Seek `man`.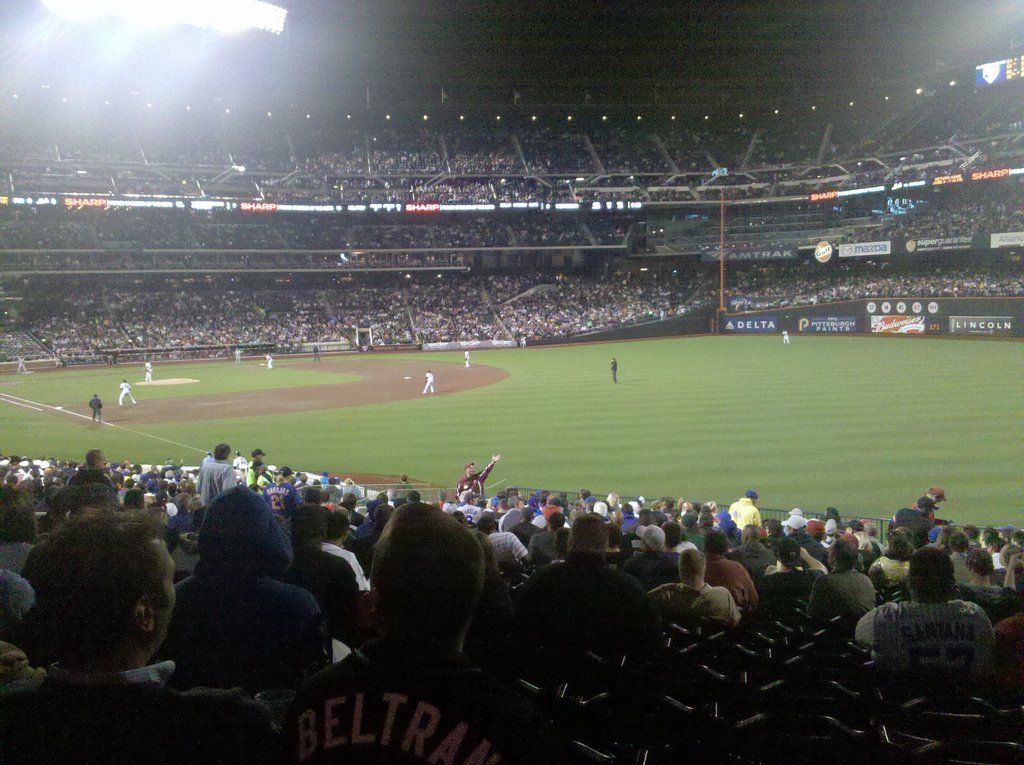
bbox=(900, 489, 947, 520).
